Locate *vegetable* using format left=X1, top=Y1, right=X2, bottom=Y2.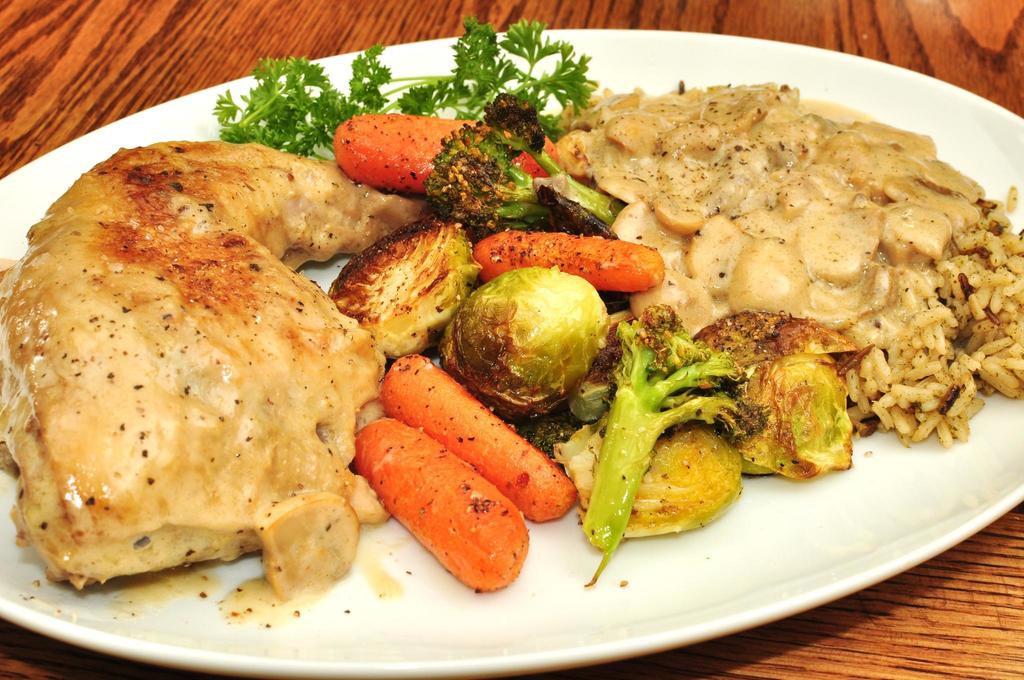
left=335, top=114, right=572, bottom=179.
